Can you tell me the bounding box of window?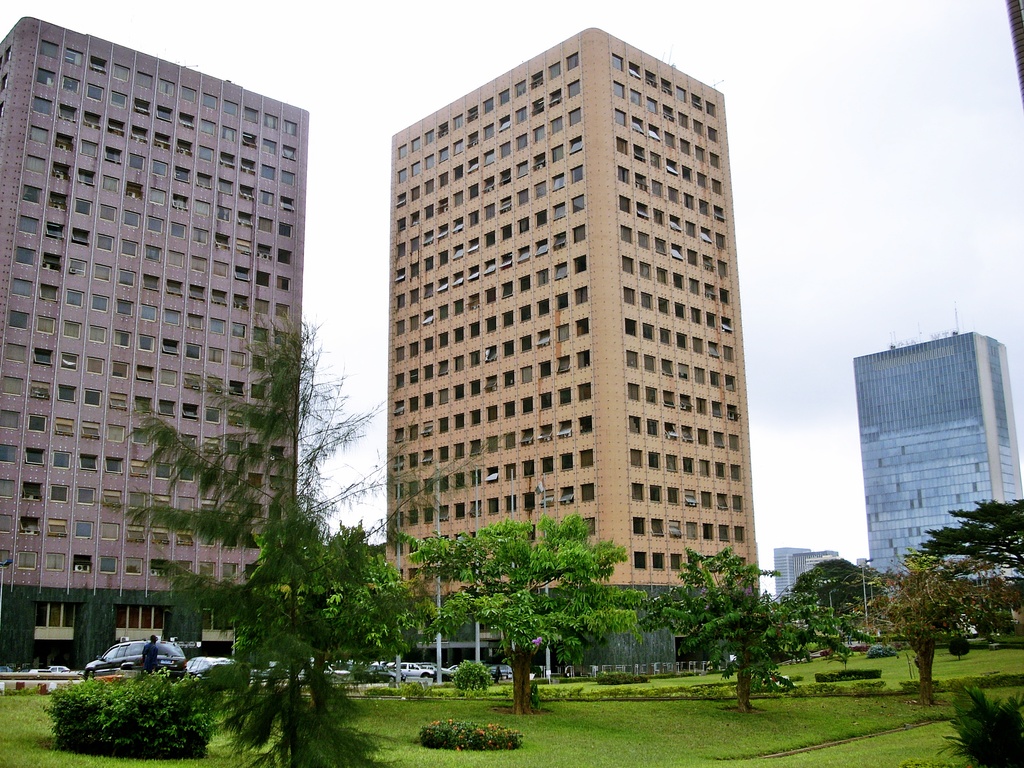
(205,500,216,518).
